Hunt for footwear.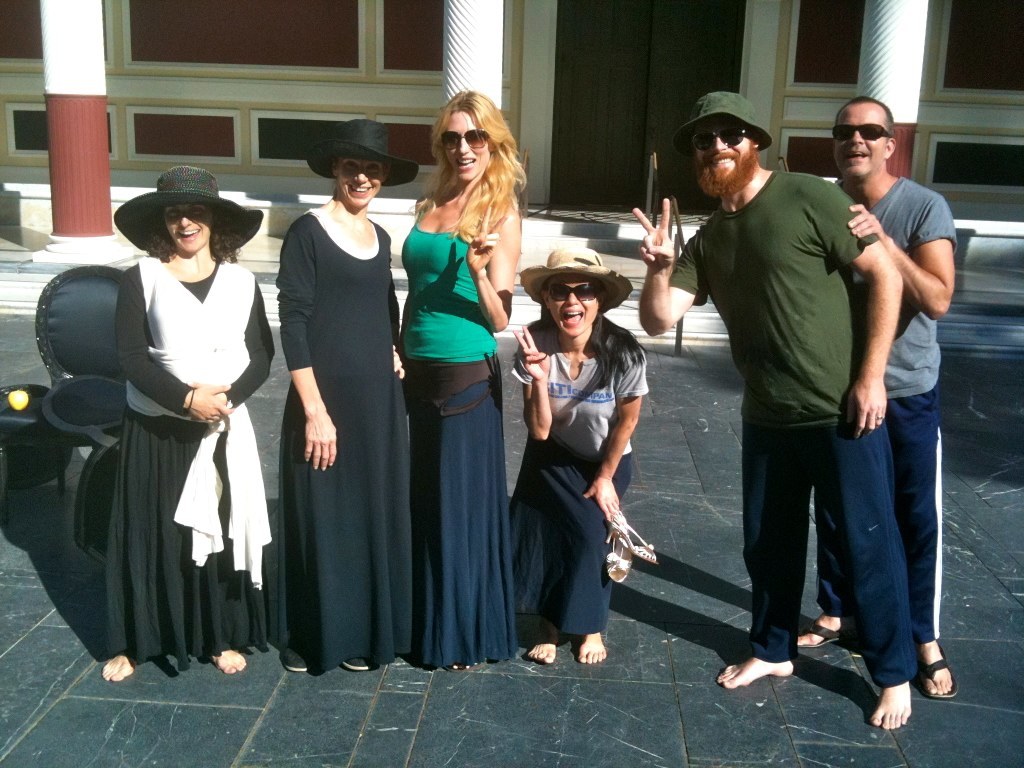
Hunted down at bbox(604, 515, 657, 566).
